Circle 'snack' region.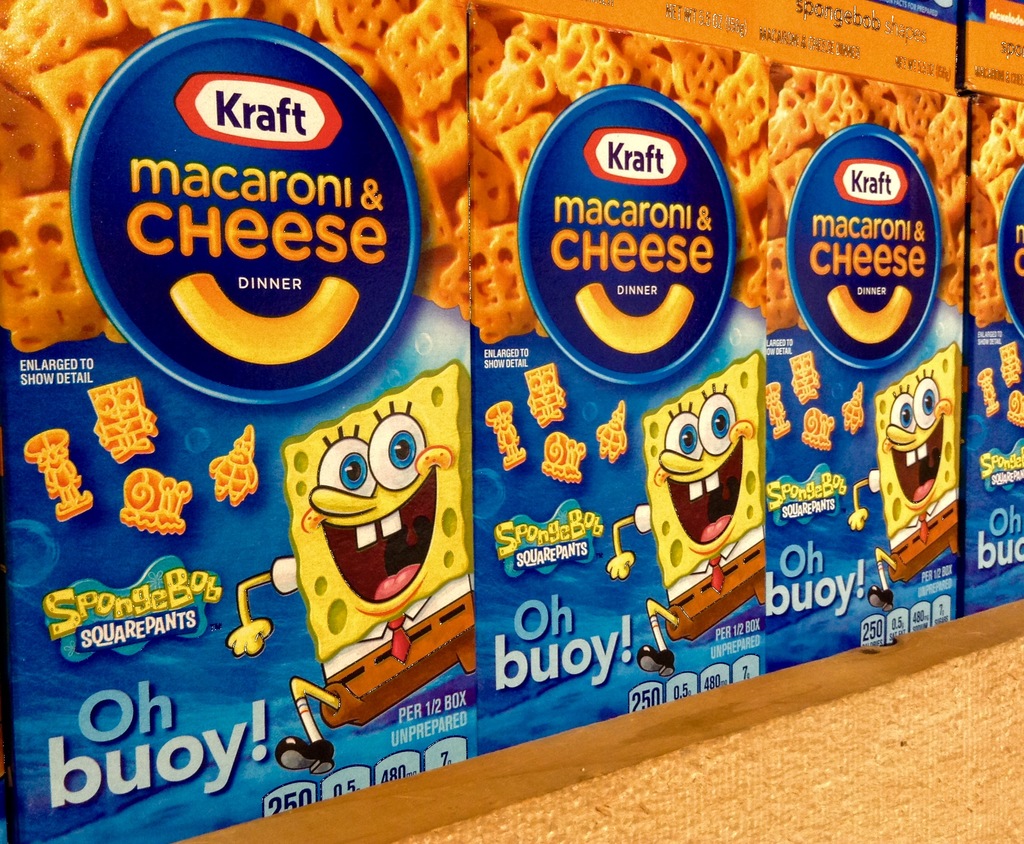
Region: rect(1007, 391, 1023, 420).
